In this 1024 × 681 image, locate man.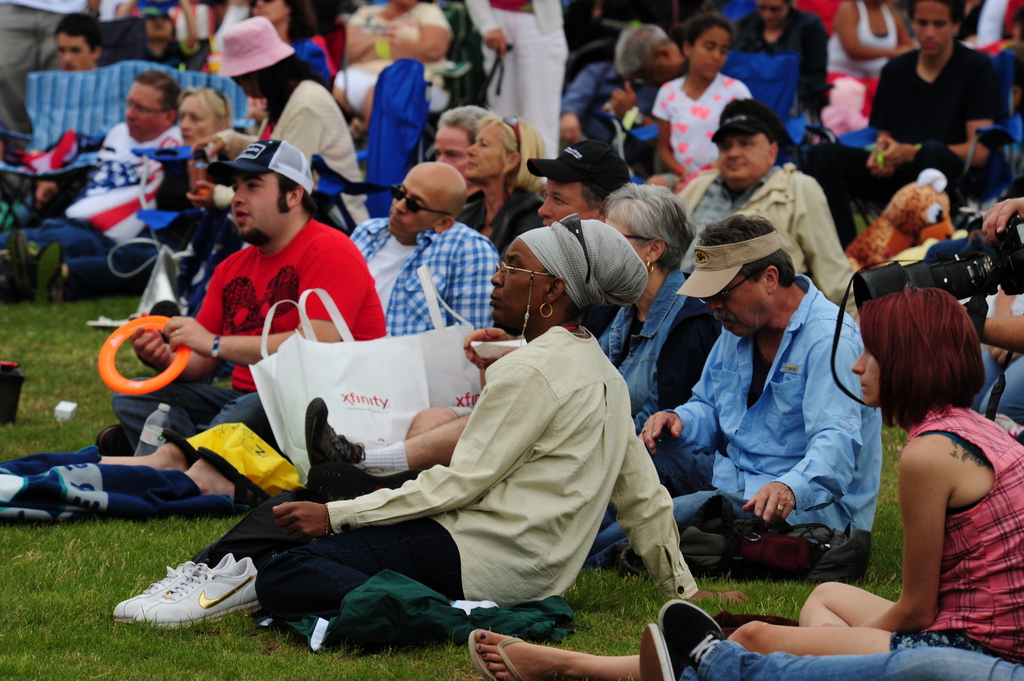
Bounding box: detection(593, 213, 879, 567).
